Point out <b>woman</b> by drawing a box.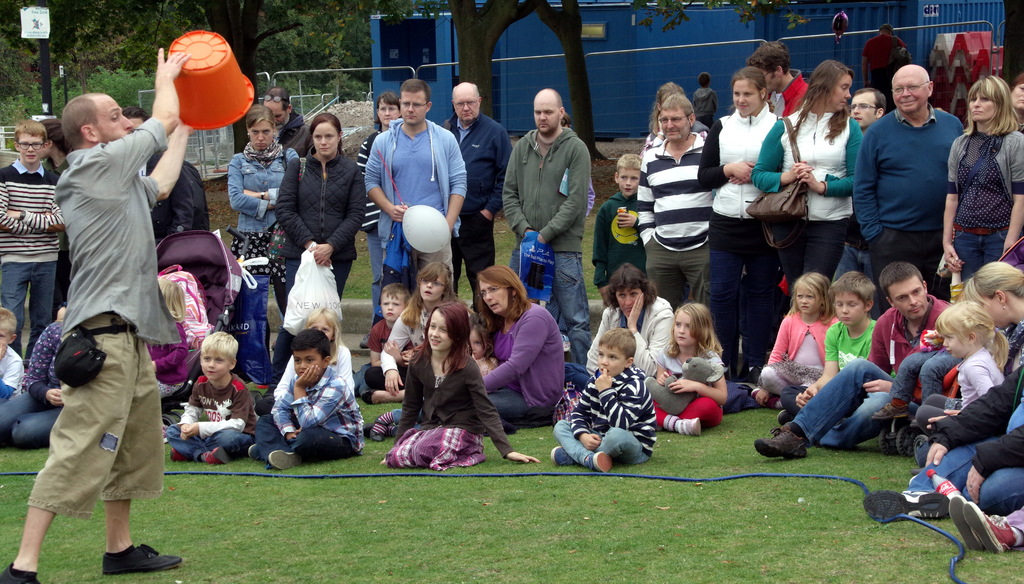
bbox=(751, 61, 867, 290).
